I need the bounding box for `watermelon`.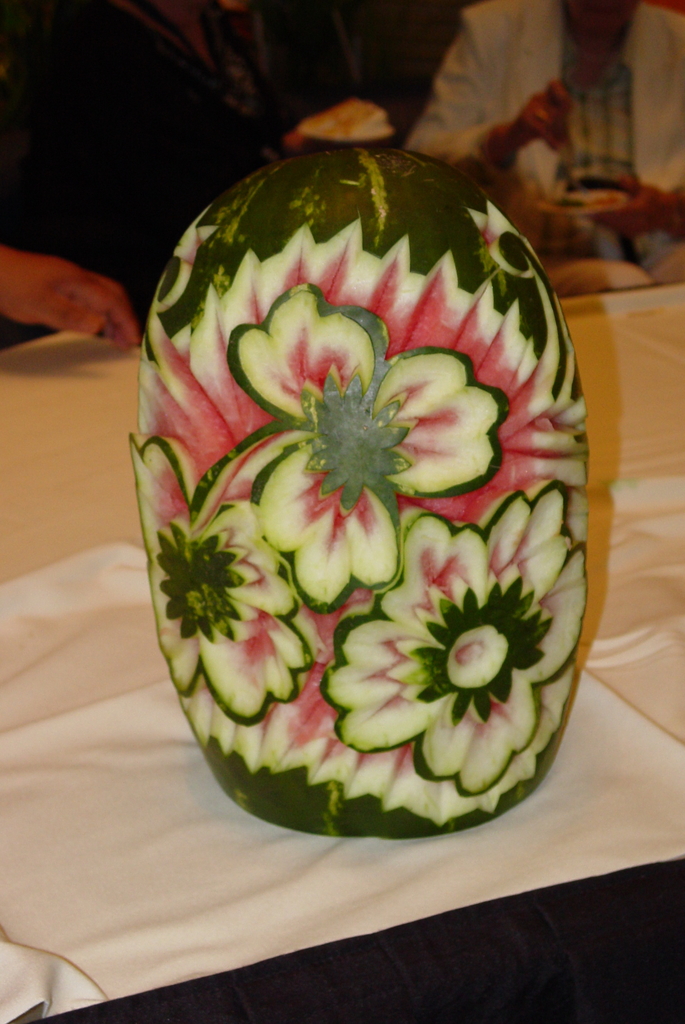
Here it is: (left=130, top=141, right=593, bottom=841).
